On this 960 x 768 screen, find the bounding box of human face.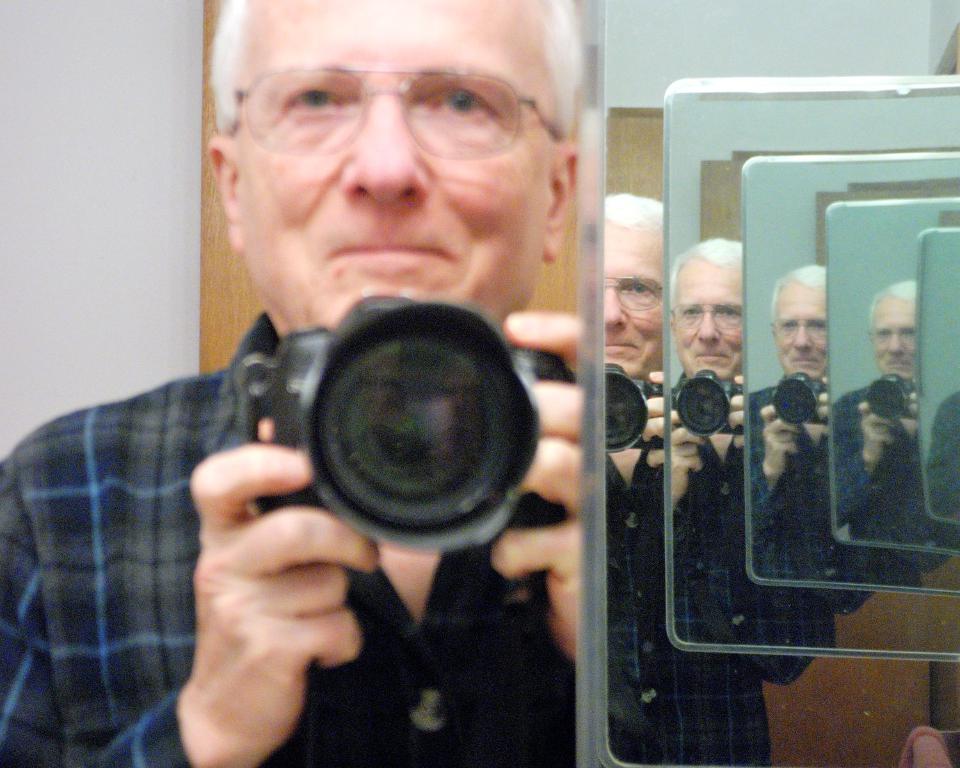
Bounding box: locate(600, 221, 666, 380).
